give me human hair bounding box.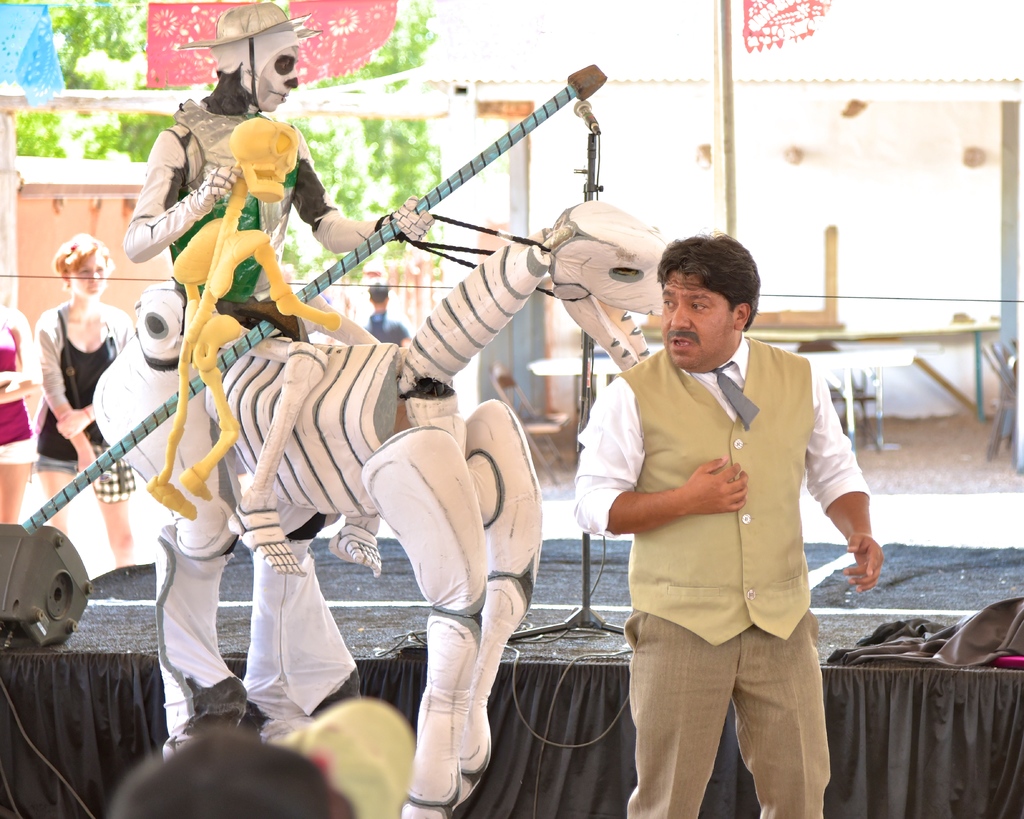
x1=50, y1=230, x2=115, y2=282.
